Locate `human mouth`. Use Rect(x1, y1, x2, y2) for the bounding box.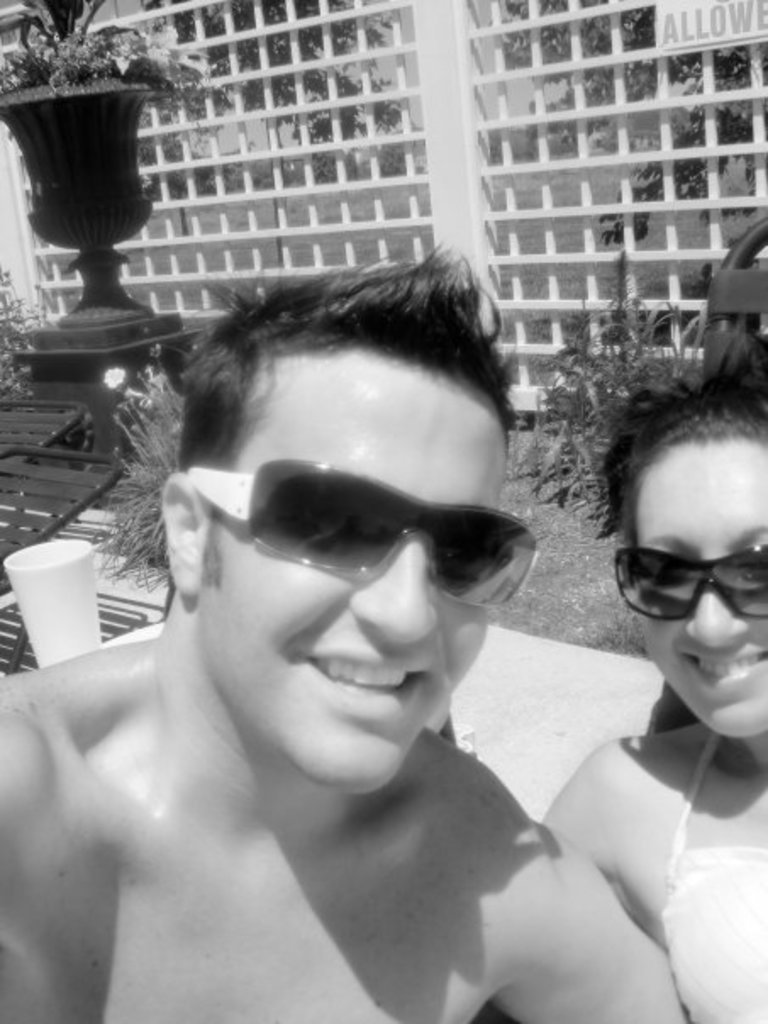
Rect(300, 646, 420, 692).
